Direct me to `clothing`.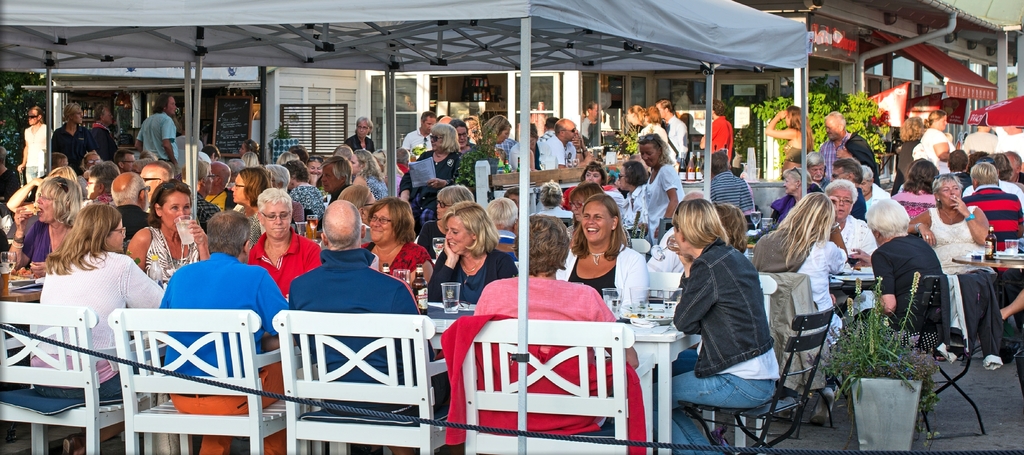
Direction: detection(282, 241, 413, 420).
